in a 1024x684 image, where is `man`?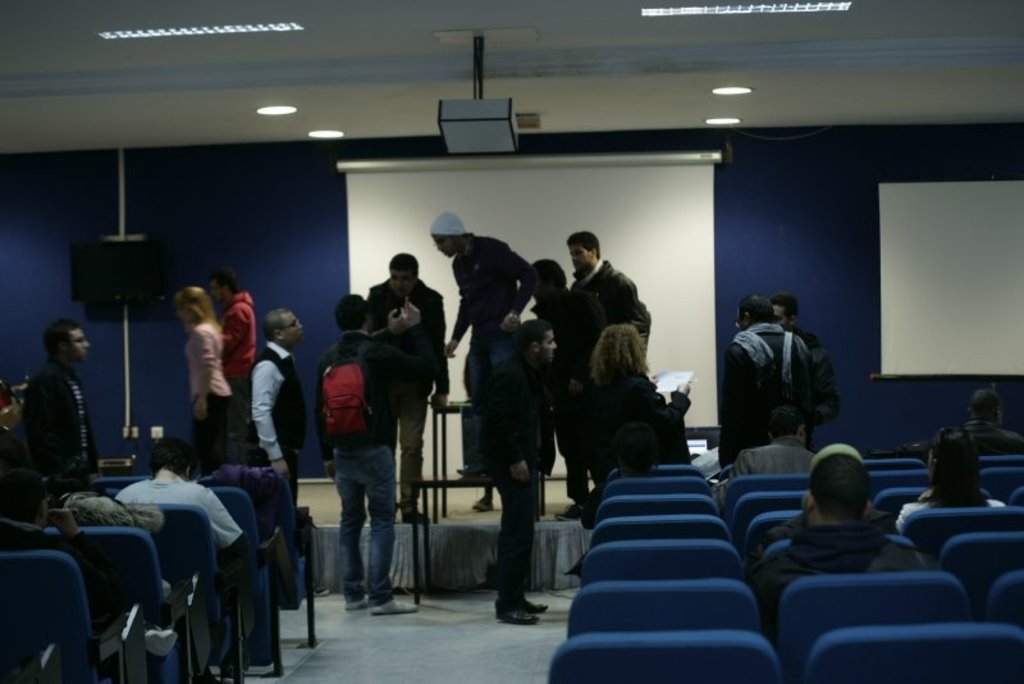
x1=726 y1=403 x2=817 y2=487.
